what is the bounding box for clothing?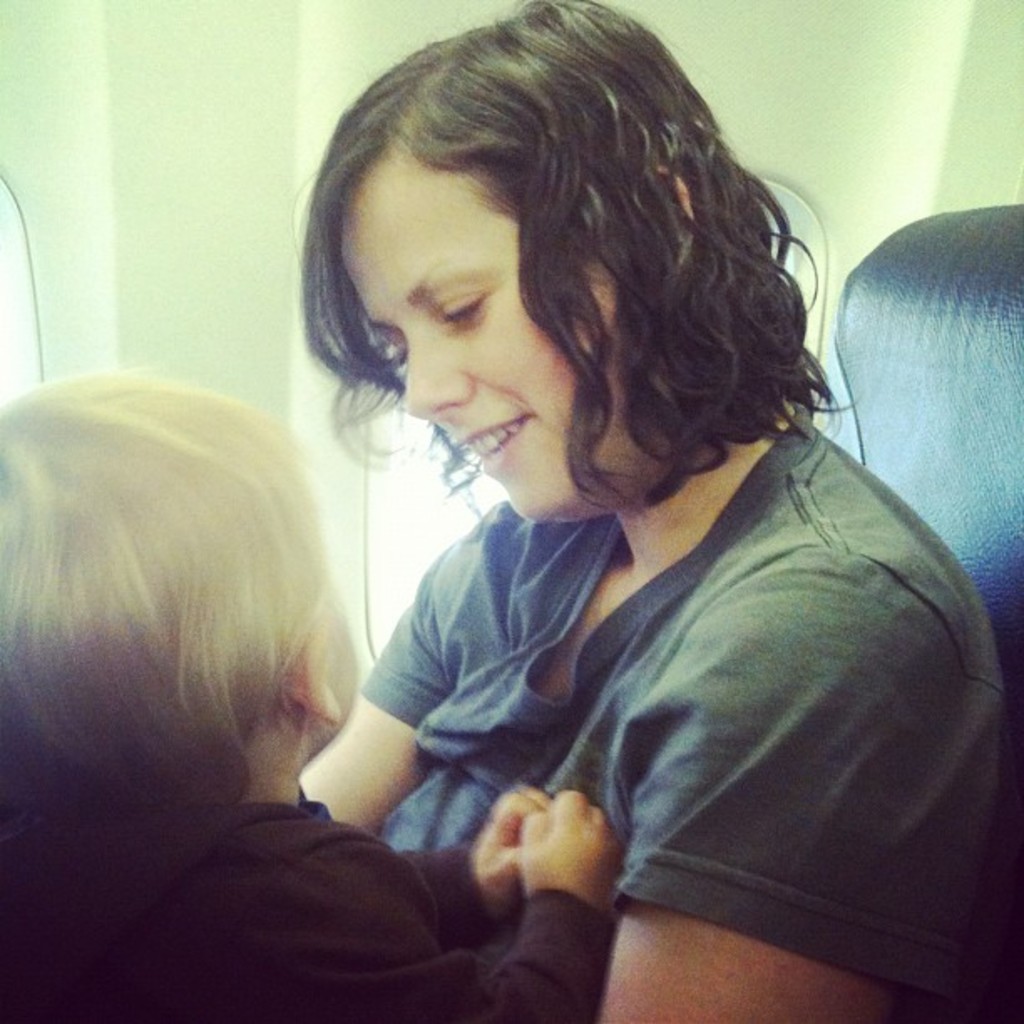
(left=294, top=338, right=1023, bottom=1009).
